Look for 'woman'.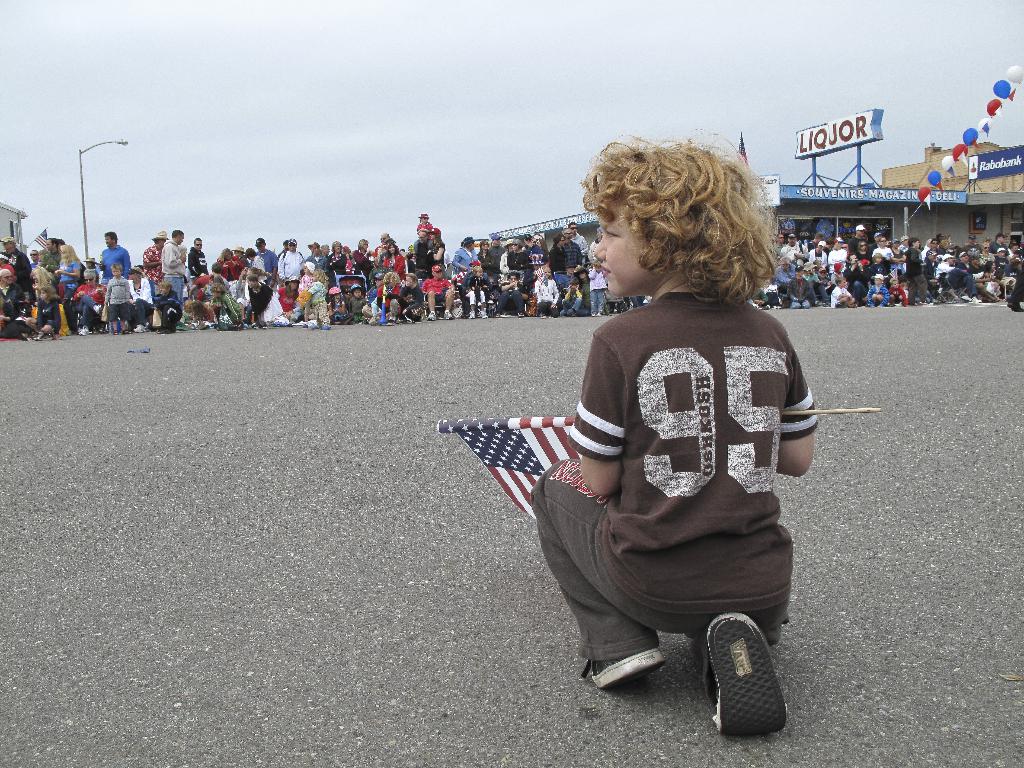
Found: Rect(505, 143, 829, 719).
